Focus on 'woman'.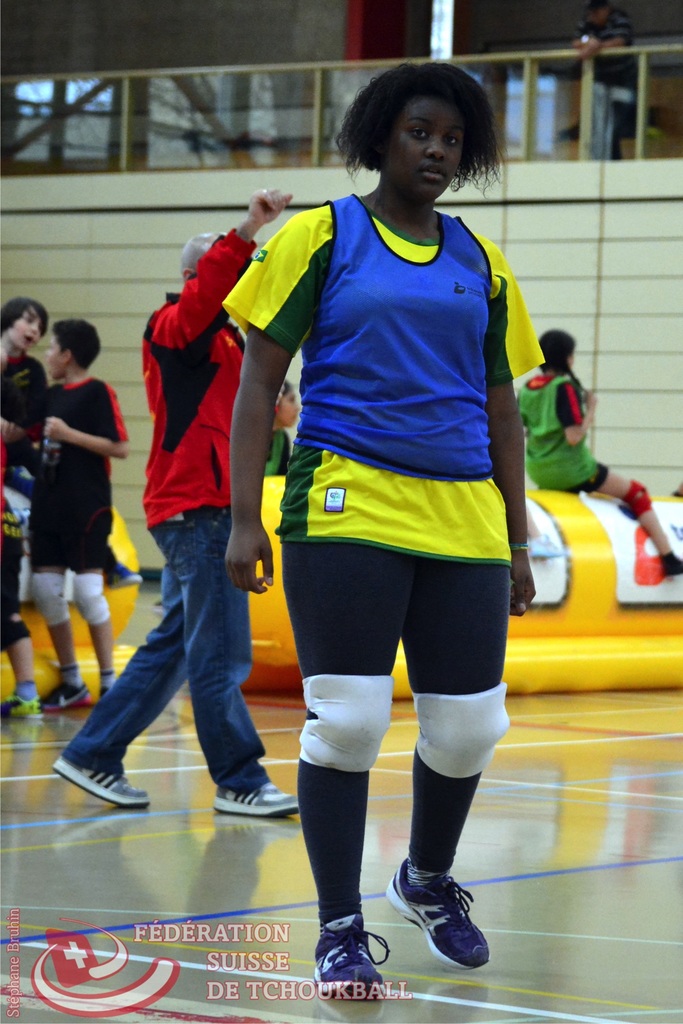
Focused at BBox(516, 323, 682, 580).
